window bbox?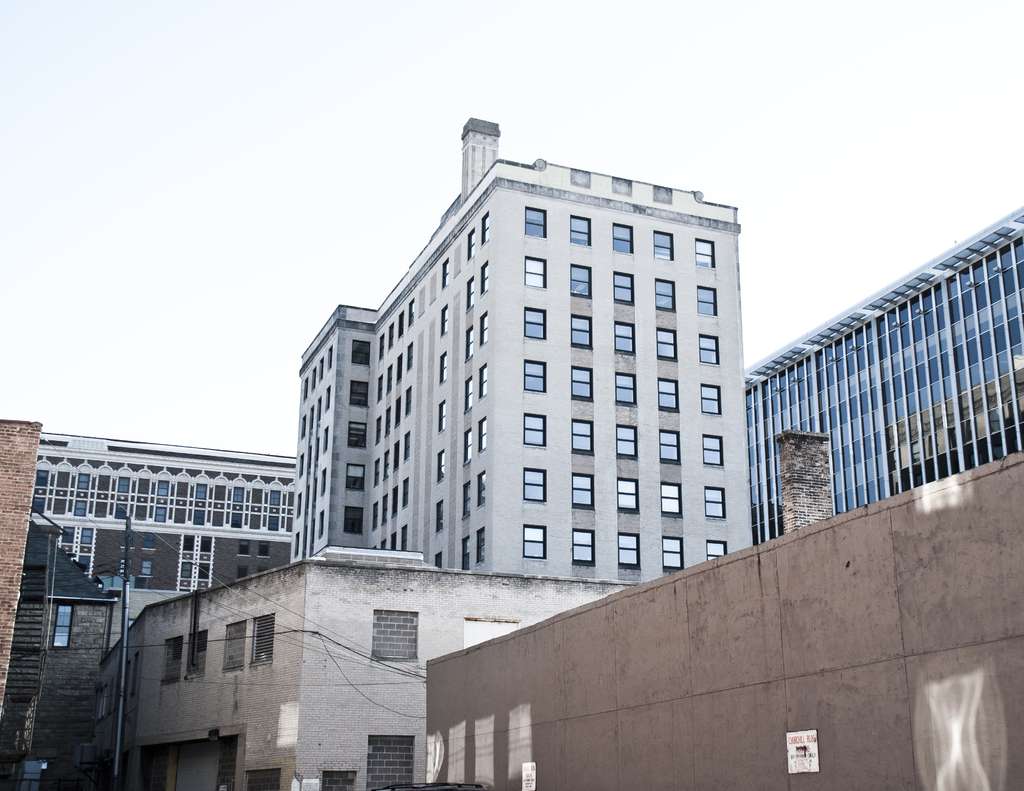
l=195, t=510, r=205, b=526
